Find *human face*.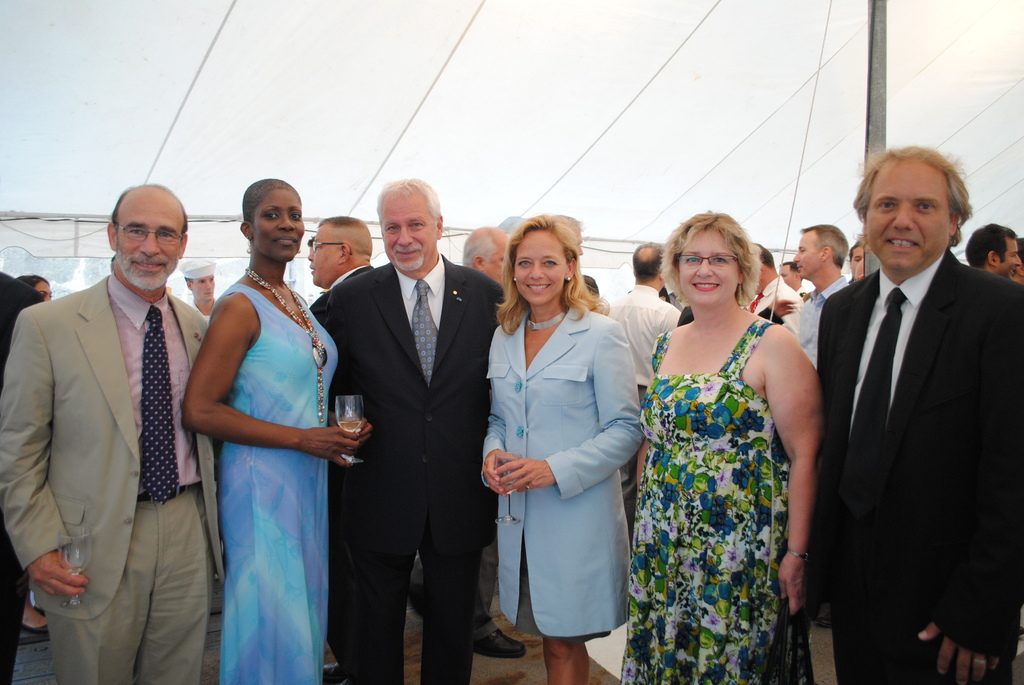
crop(193, 279, 212, 299).
